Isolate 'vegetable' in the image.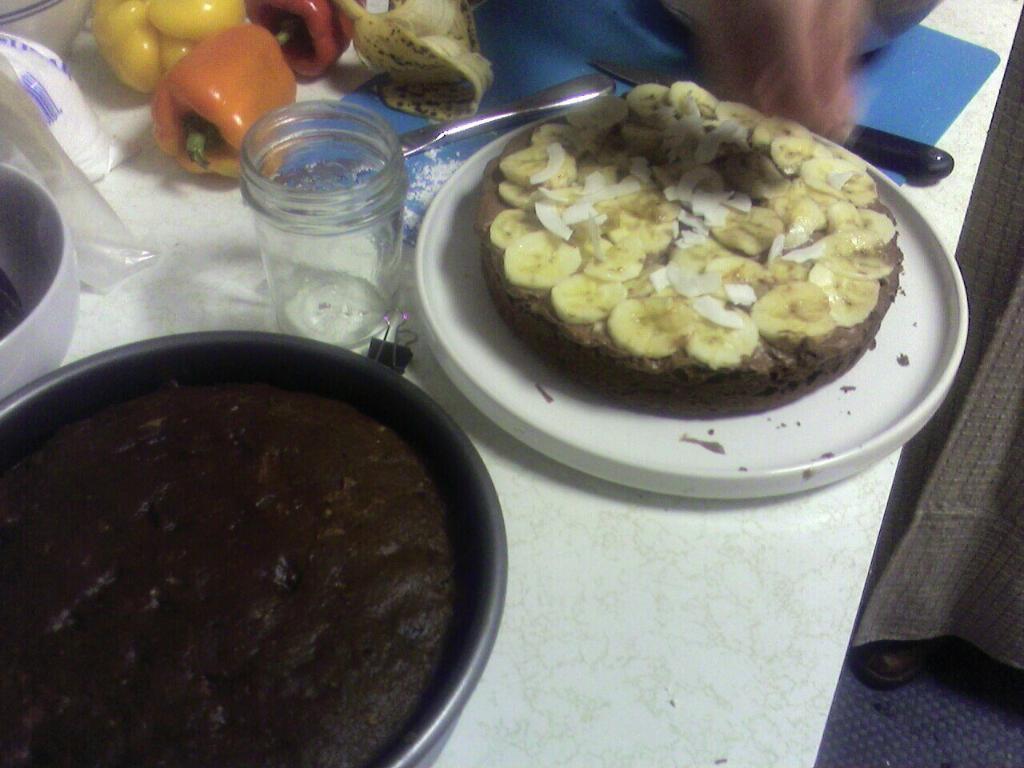
Isolated region: 251/0/362/84.
